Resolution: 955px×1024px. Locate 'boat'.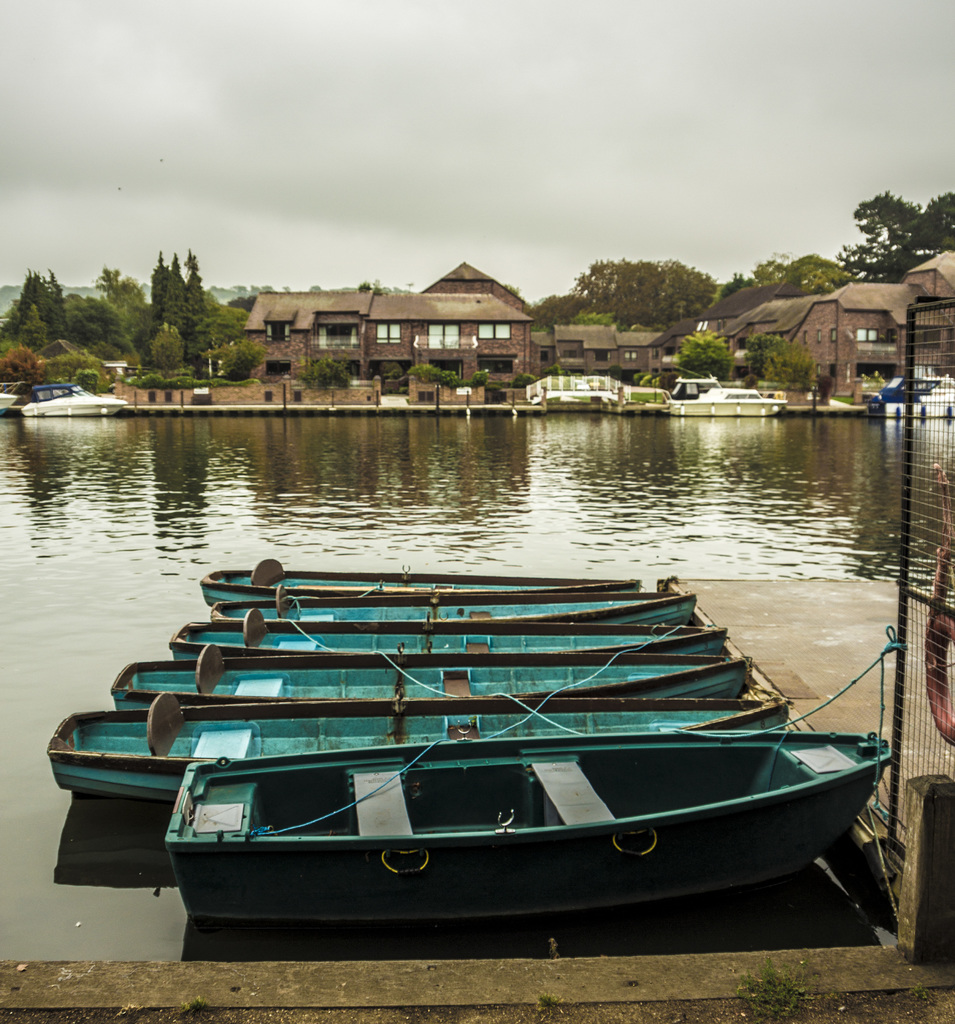
BBox(662, 377, 788, 417).
